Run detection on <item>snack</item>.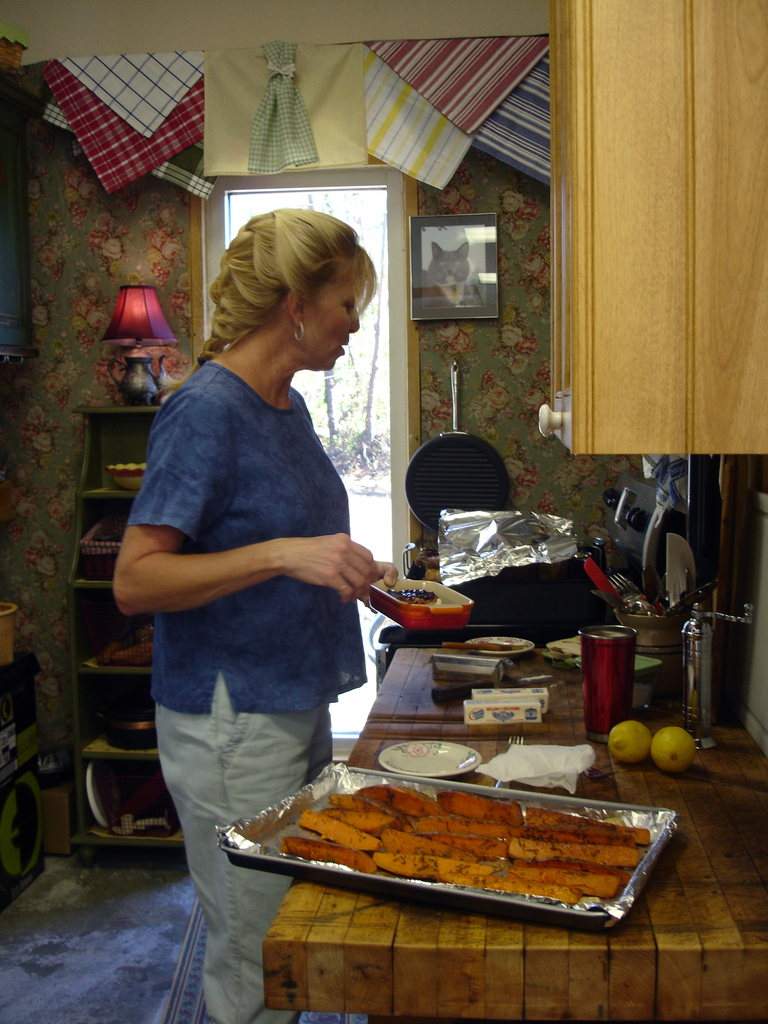
Result: x1=389 y1=588 x2=440 y2=605.
